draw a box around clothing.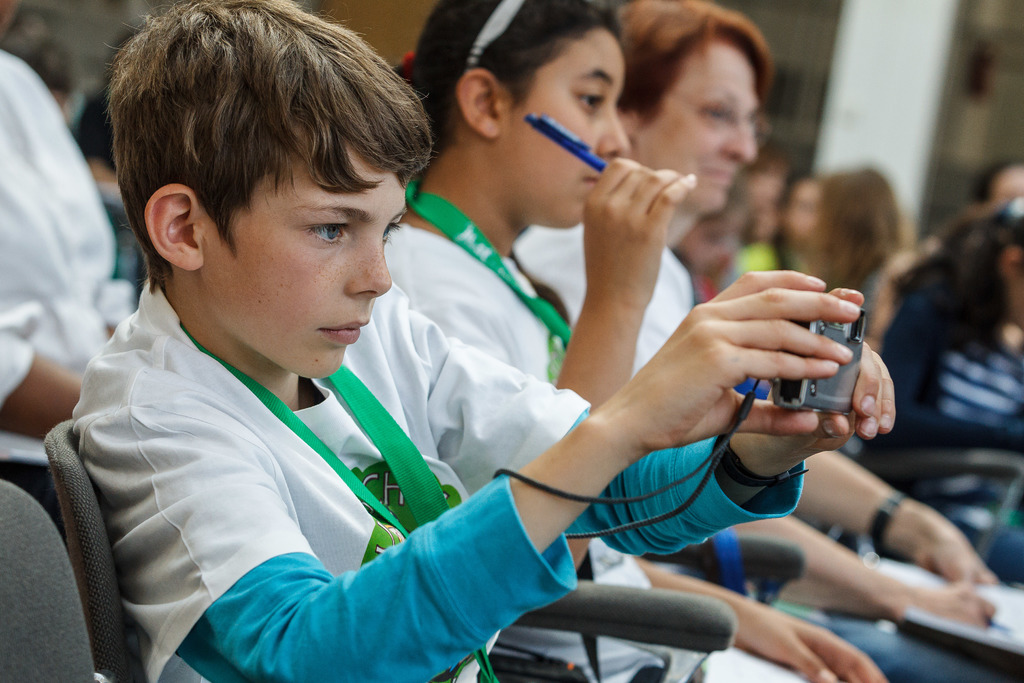
<region>0, 46, 119, 494</region>.
